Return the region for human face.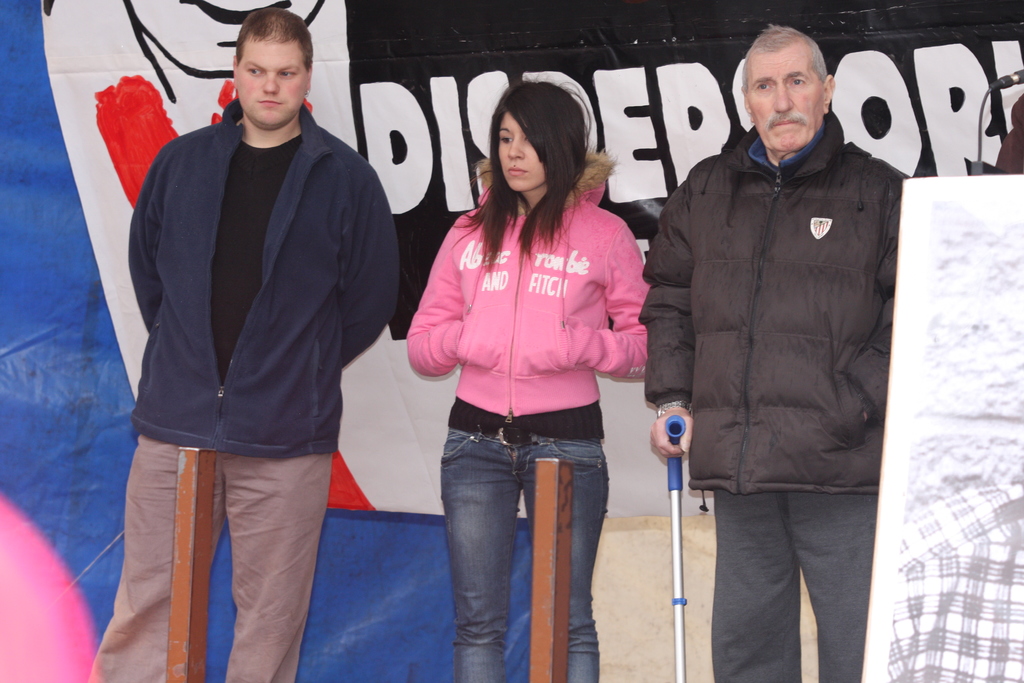
select_region(236, 37, 305, 126).
